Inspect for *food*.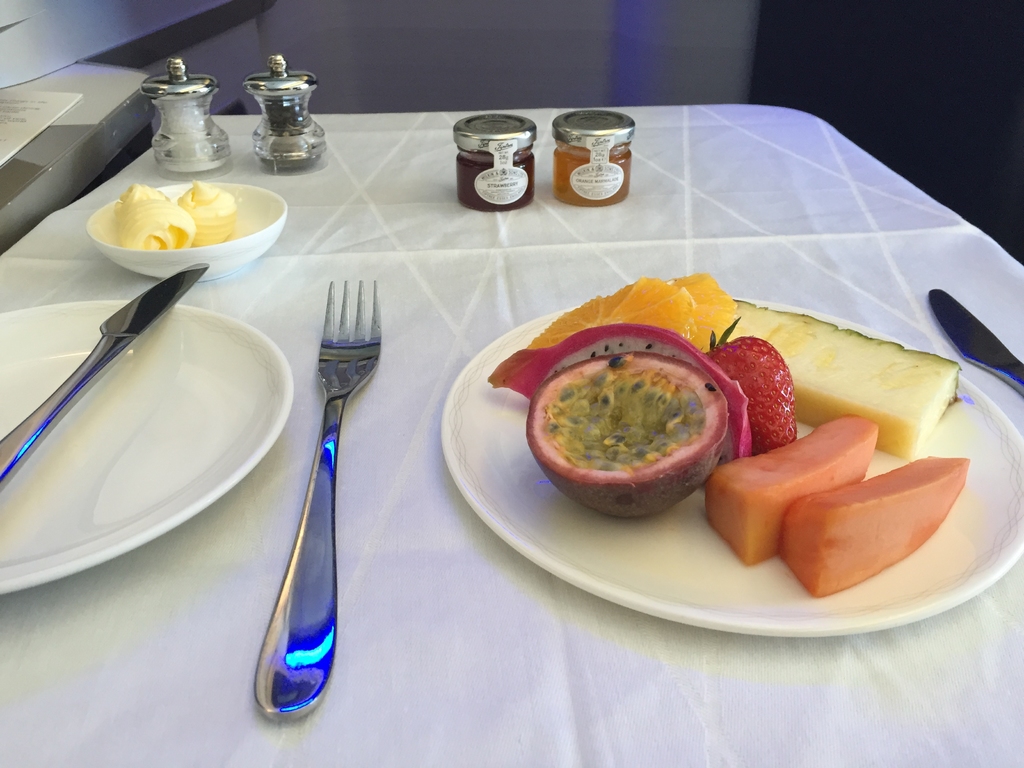
Inspection: l=109, t=181, r=195, b=248.
